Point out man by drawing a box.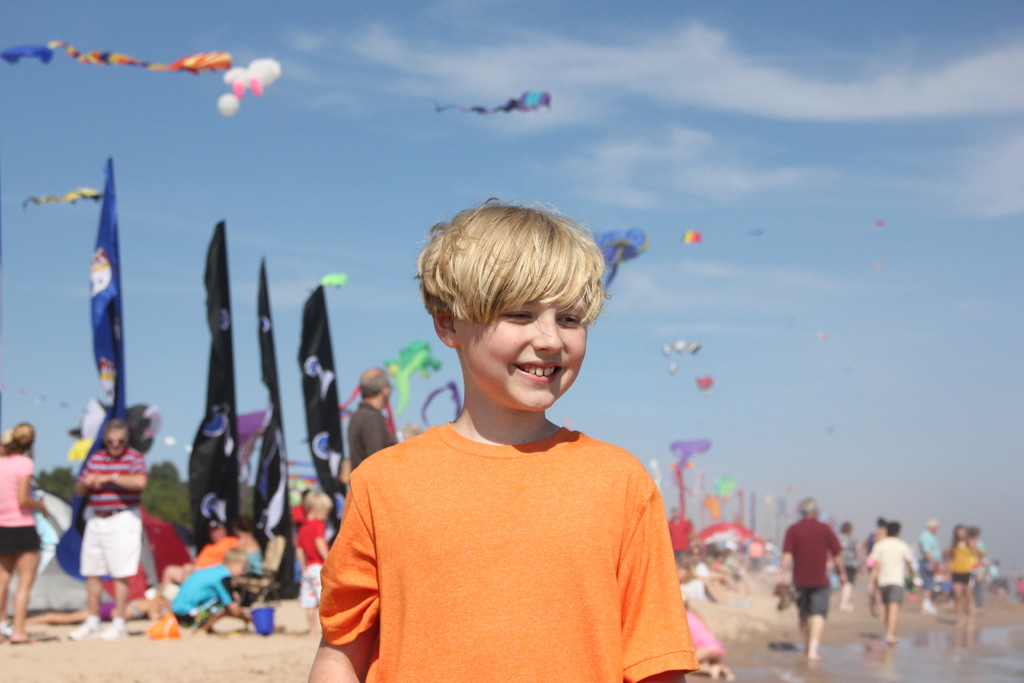
{"left": 159, "top": 519, "right": 239, "bottom": 597}.
